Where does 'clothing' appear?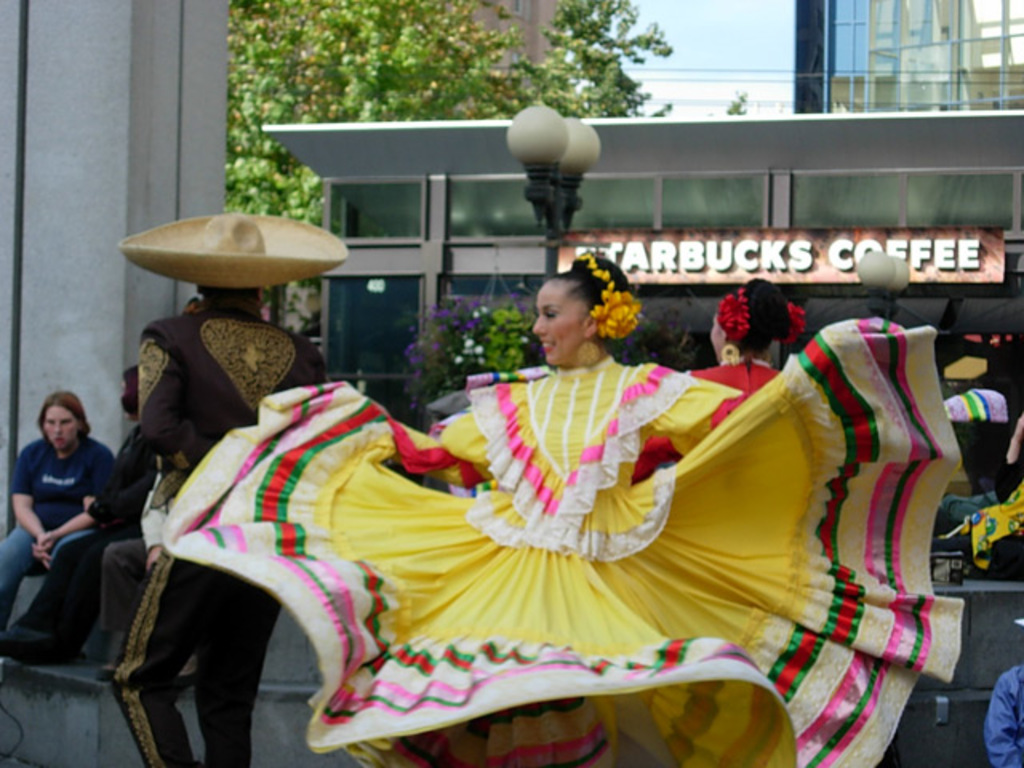
Appears at <region>0, 421, 154, 653</region>.
